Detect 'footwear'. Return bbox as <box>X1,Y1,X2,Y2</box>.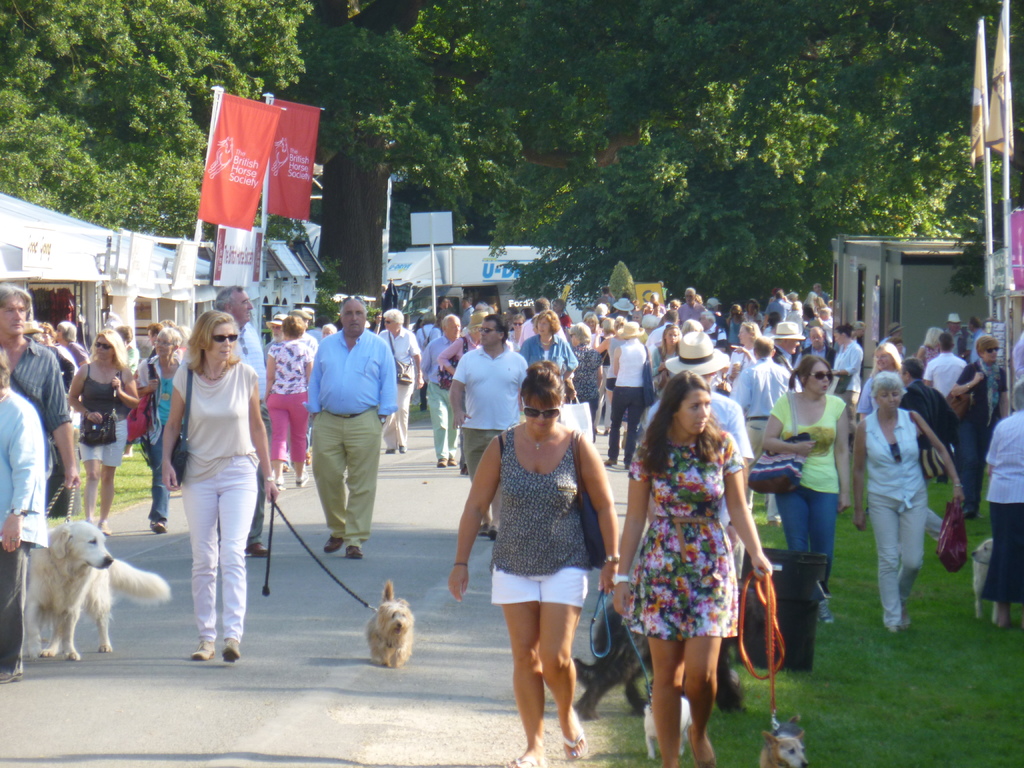
<box>438,458,448,468</box>.
